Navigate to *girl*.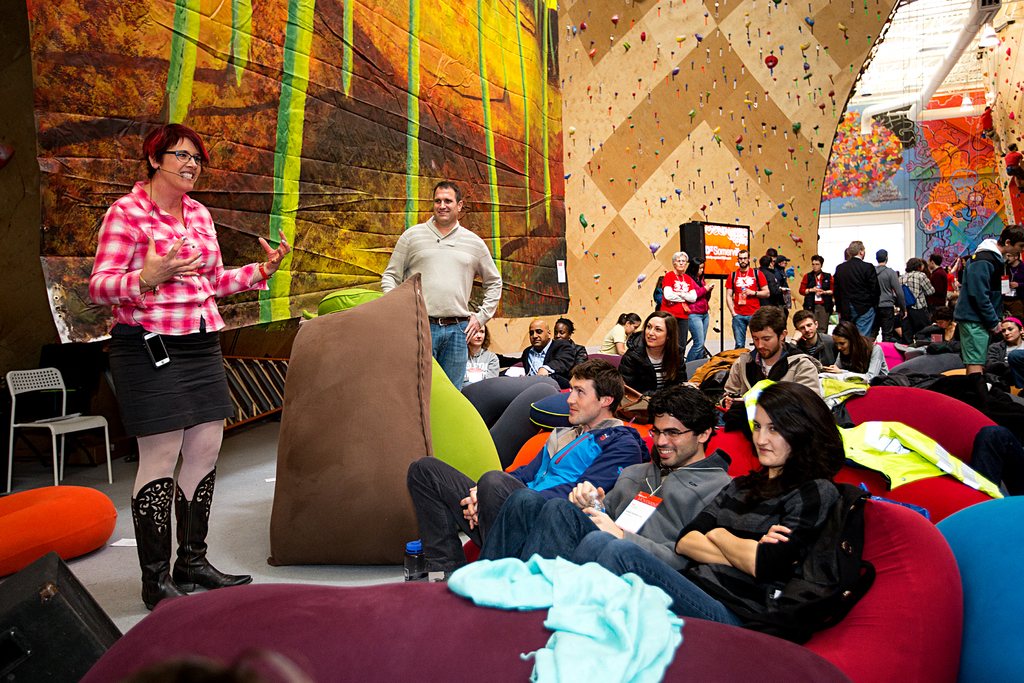
Navigation target: 600, 309, 644, 354.
